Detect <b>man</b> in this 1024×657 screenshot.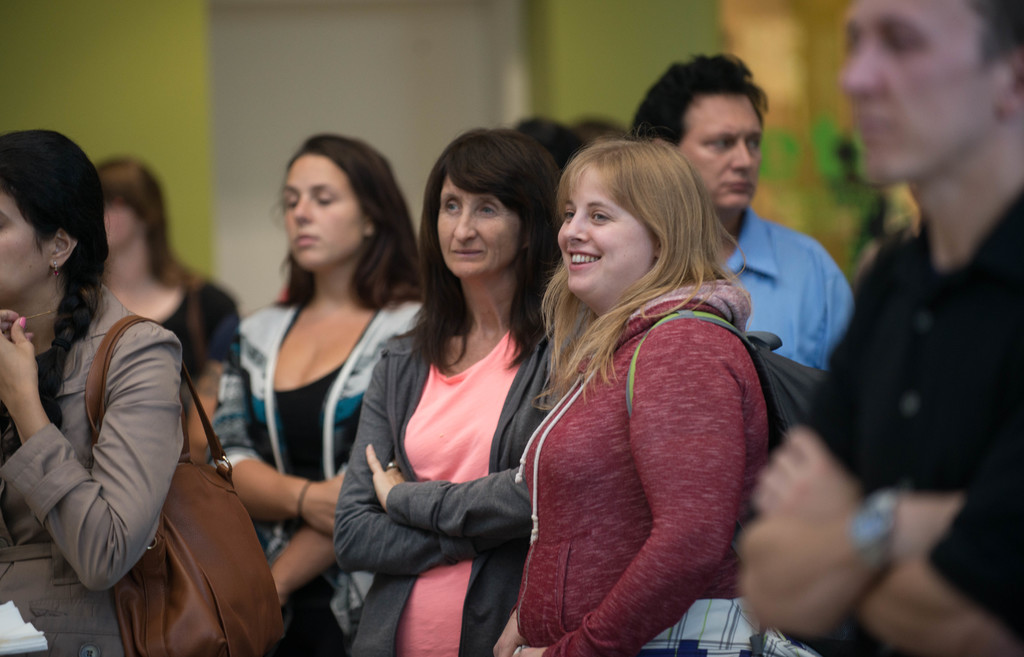
Detection: 626, 47, 855, 371.
